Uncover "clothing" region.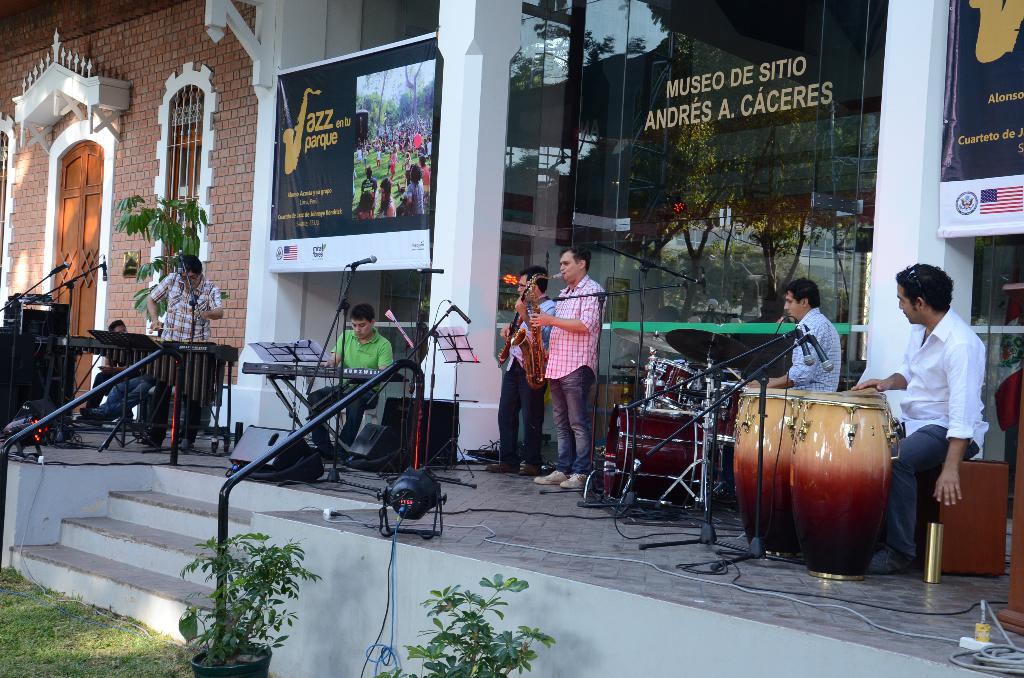
Uncovered: (x1=539, y1=270, x2=609, y2=478).
